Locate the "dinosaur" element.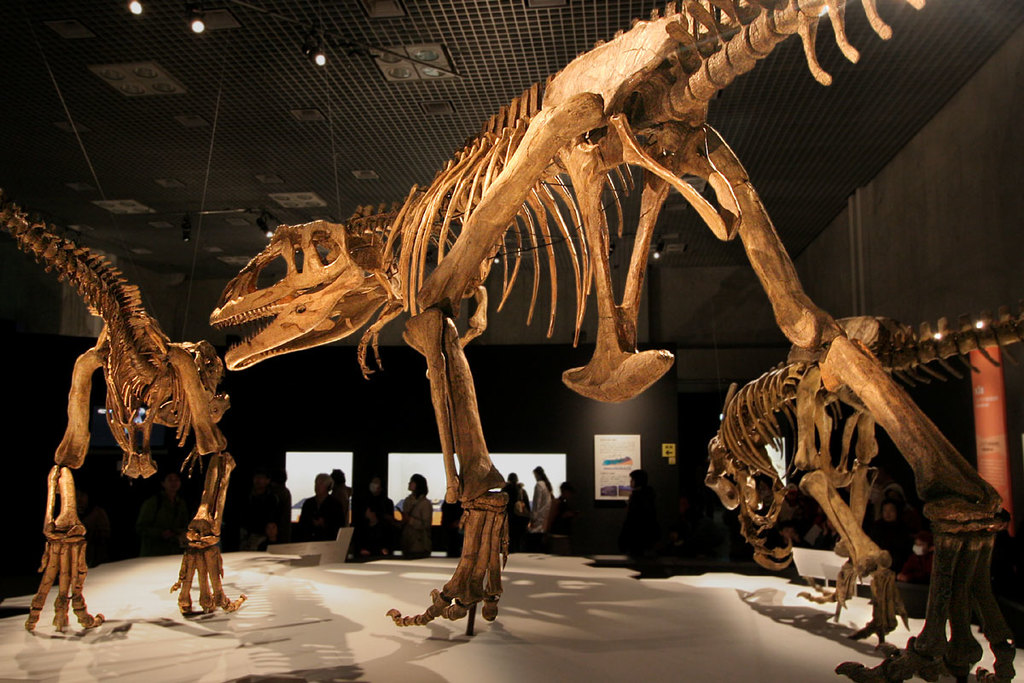
Element bbox: crop(0, 195, 242, 630).
